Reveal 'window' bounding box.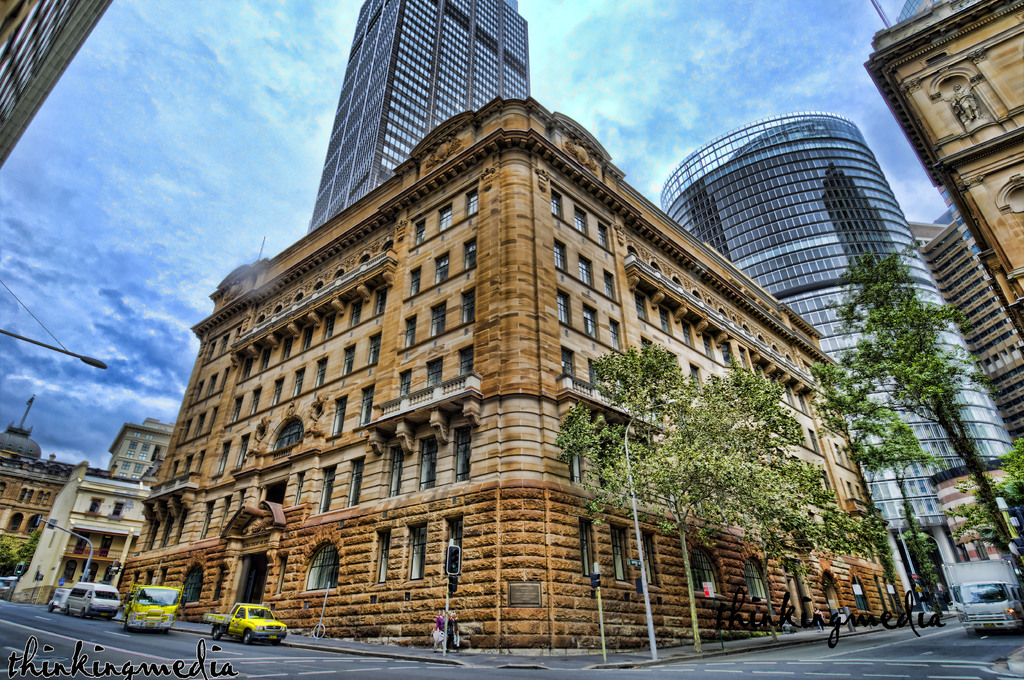
Revealed: [273, 381, 286, 406].
